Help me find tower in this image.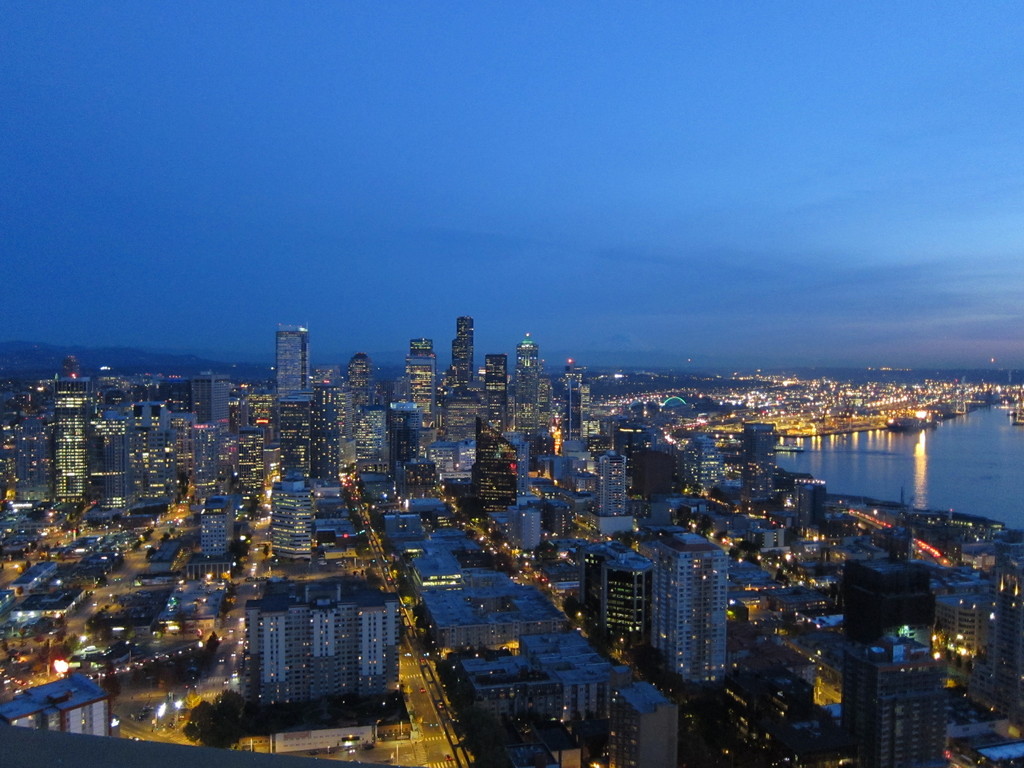
Found it: 596,449,634,524.
